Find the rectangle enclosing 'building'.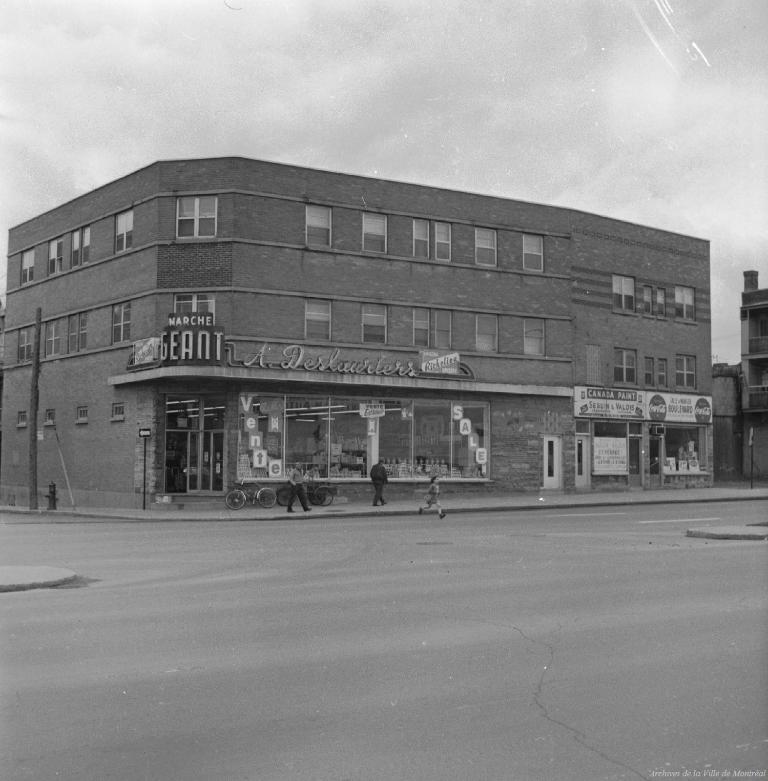
{"x1": 740, "y1": 268, "x2": 767, "y2": 490}.
